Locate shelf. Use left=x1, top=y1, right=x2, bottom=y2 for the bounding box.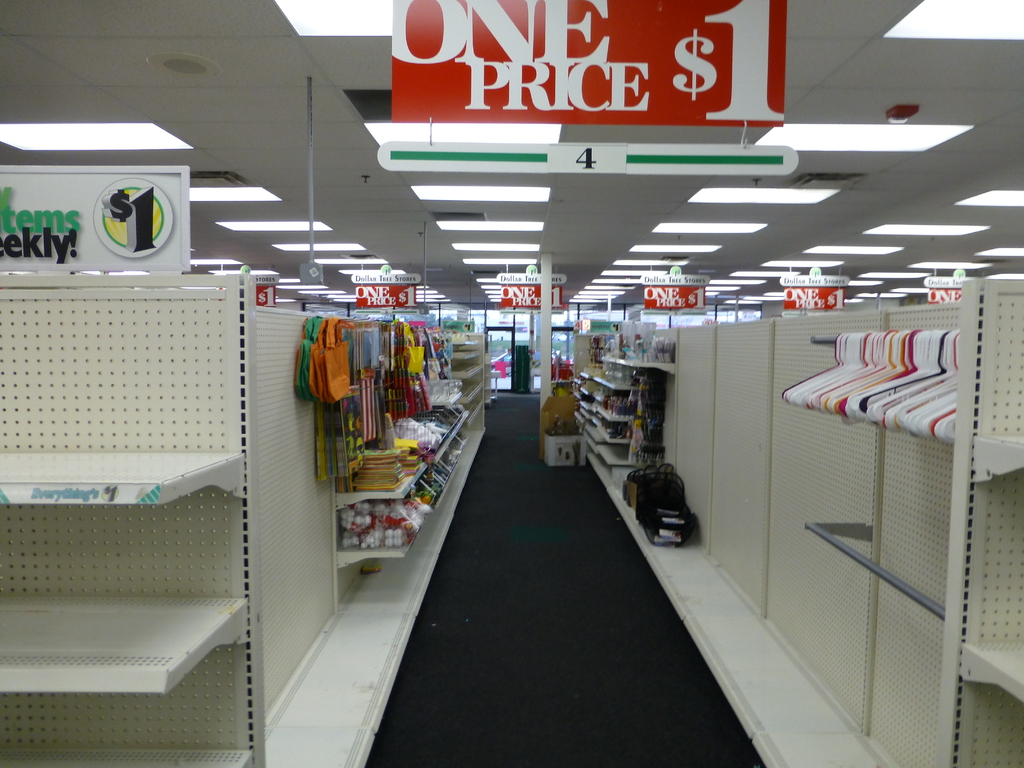
left=569, top=353, right=667, bottom=470.
